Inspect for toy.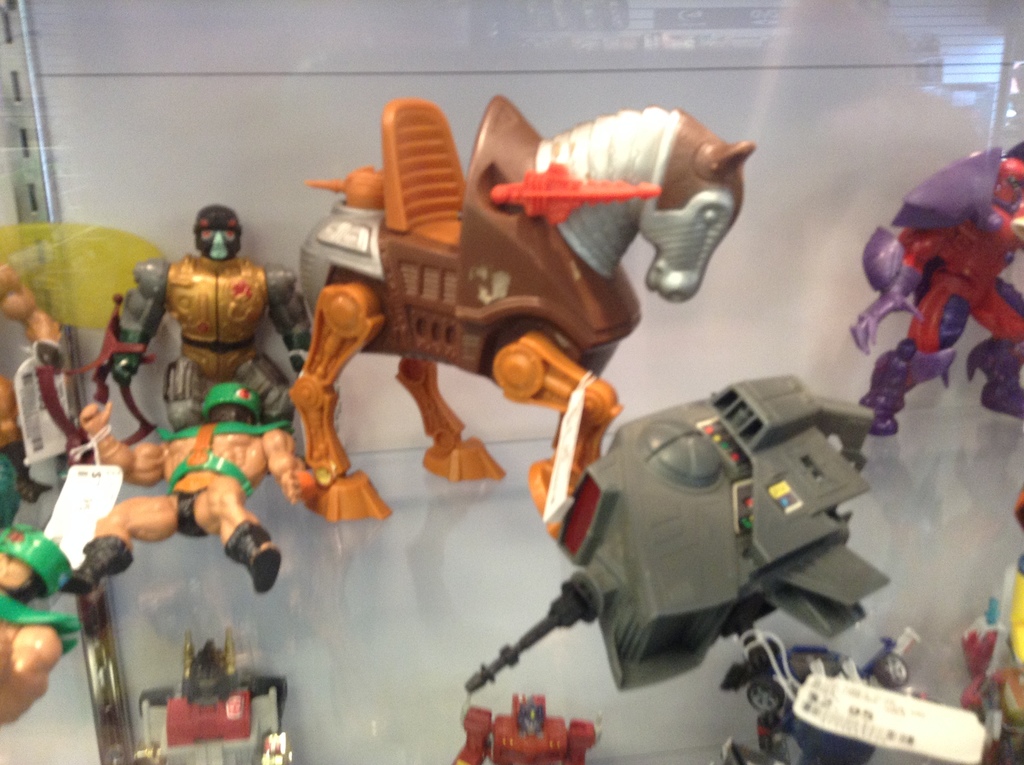
Inspection: bbox(0, 524, 77, 726).
